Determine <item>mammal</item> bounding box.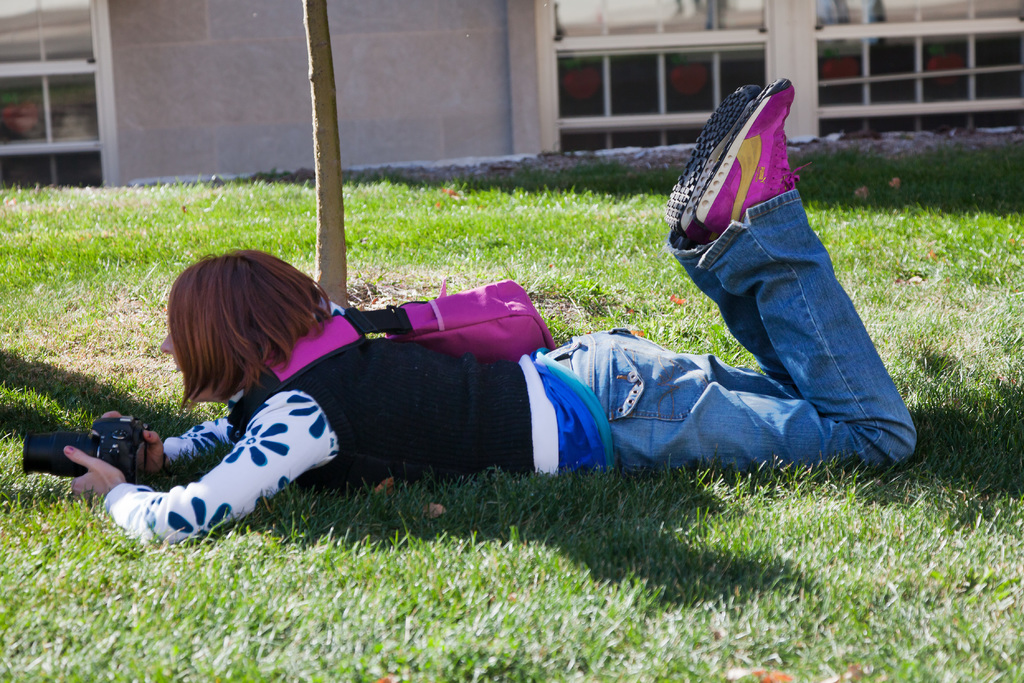
Determined: <bbox>103, 166, 860, 532</bbox>.
